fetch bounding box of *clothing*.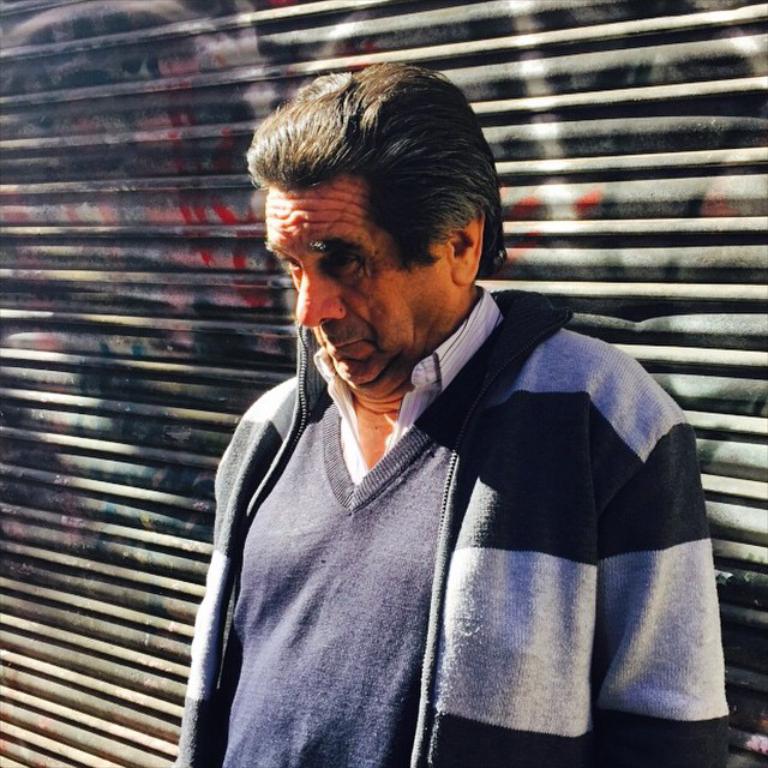
Bbox: rect(182, 282, 712, 746).
